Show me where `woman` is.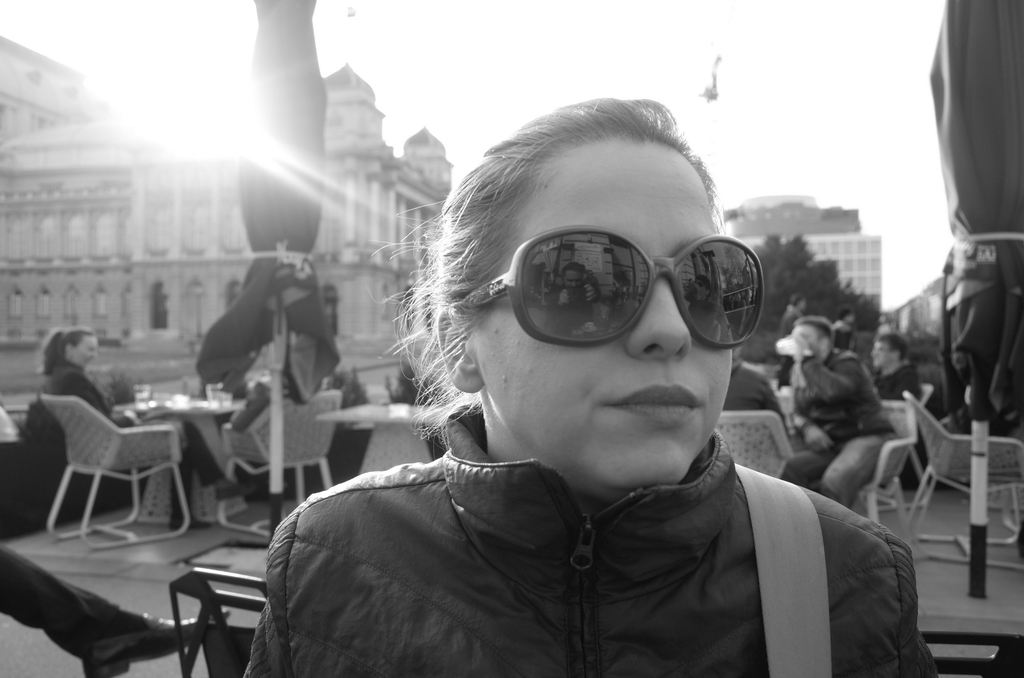
`woman` is at 34/323/262/532.
